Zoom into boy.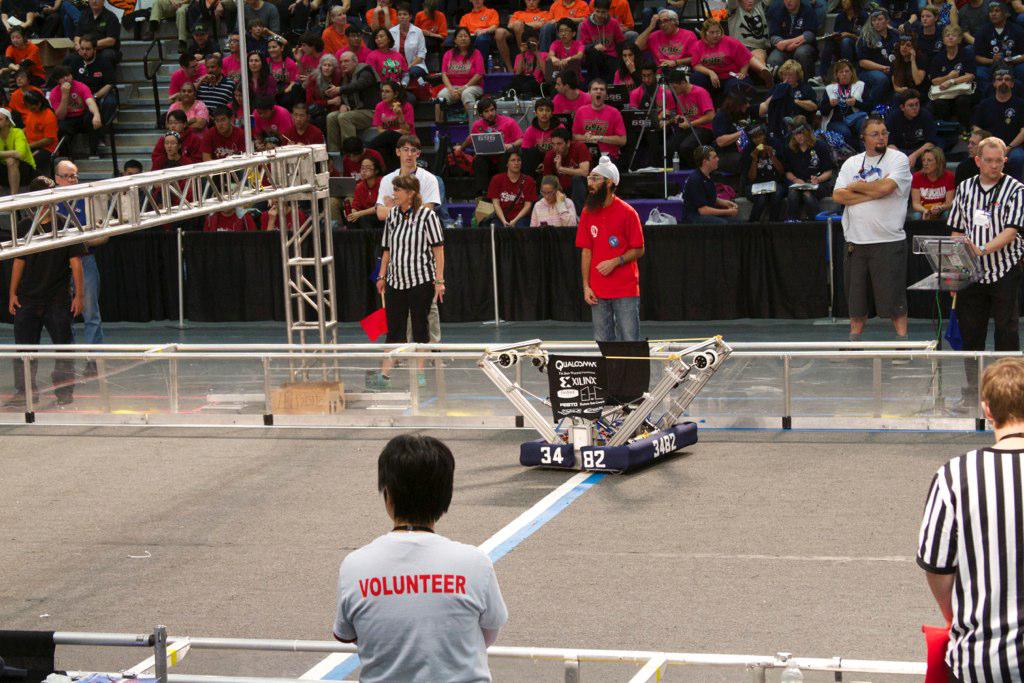
Zoom target: {"left": 881, "top": 86, "right": 946, "bottom": 175}.
